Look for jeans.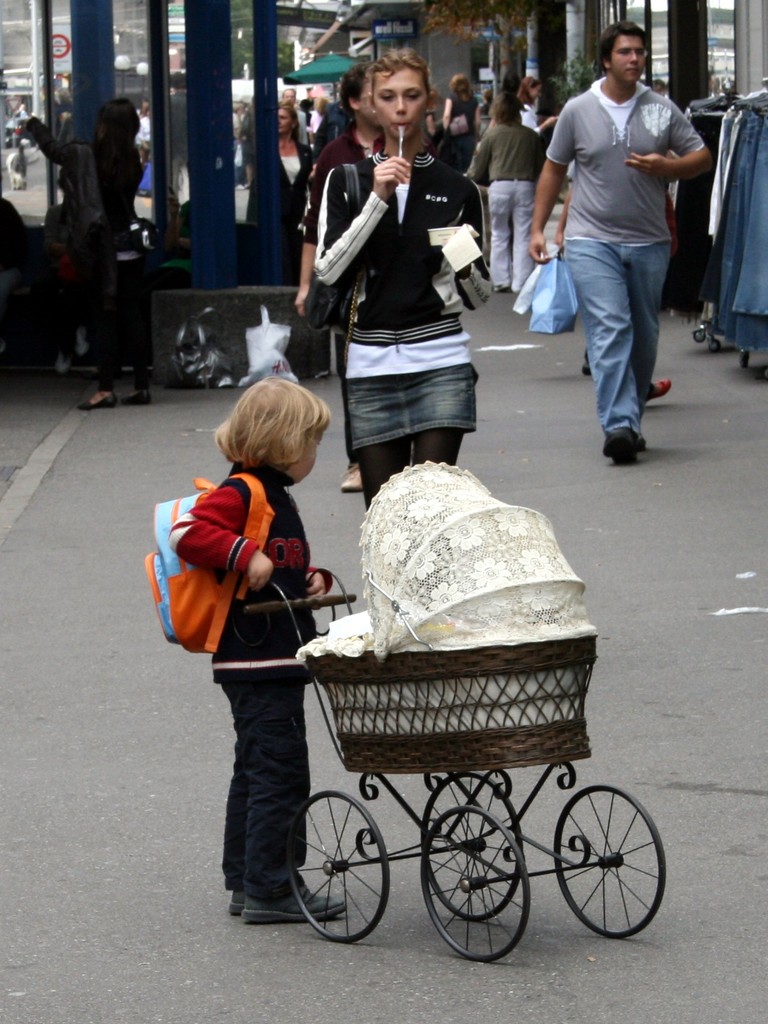
Found: [left=220, top=680, right=307, bottom=900].
